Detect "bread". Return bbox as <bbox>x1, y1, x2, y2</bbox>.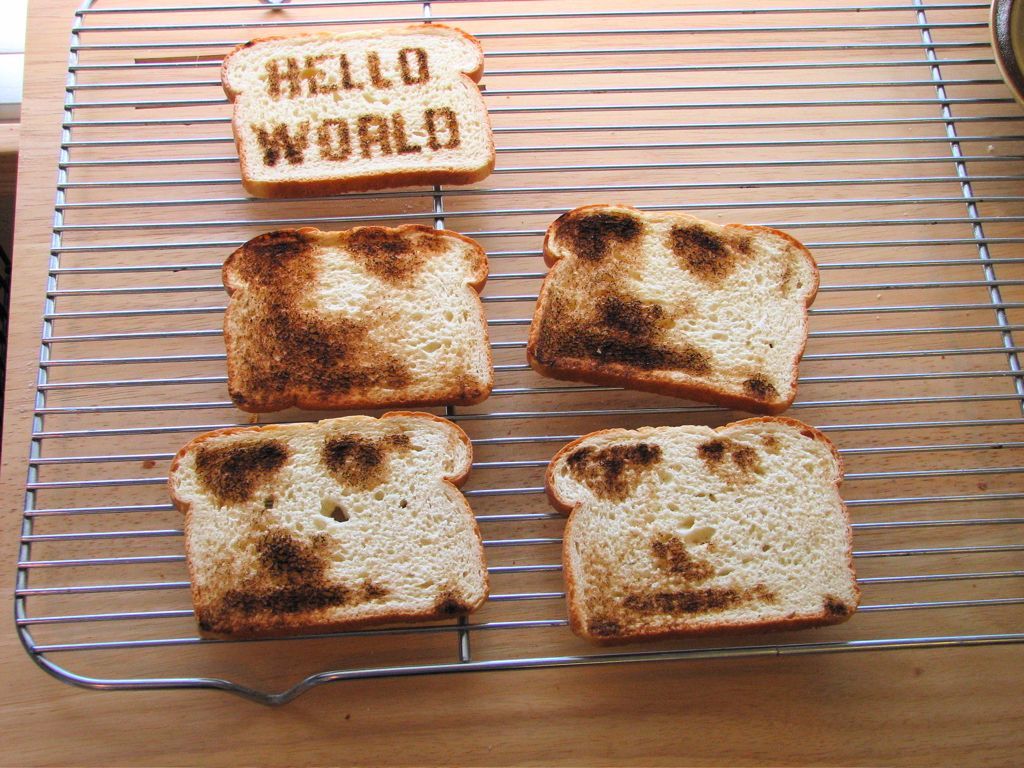
<bbox>168, 410, 491, 634</bbox>.
